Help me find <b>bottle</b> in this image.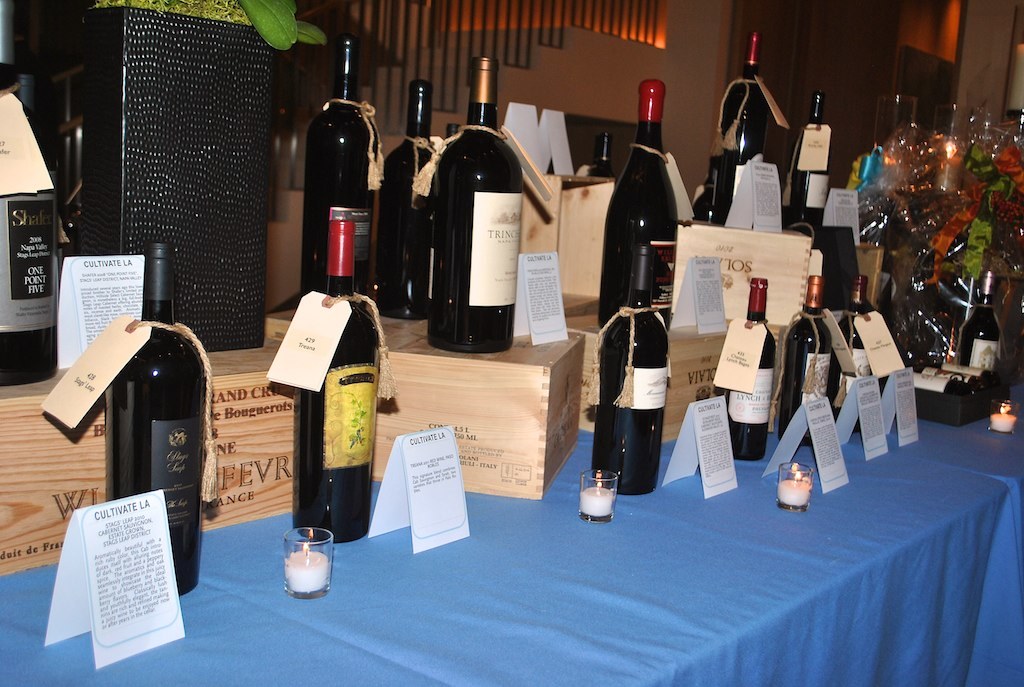
Found it: 705, 28, 771, 230.
